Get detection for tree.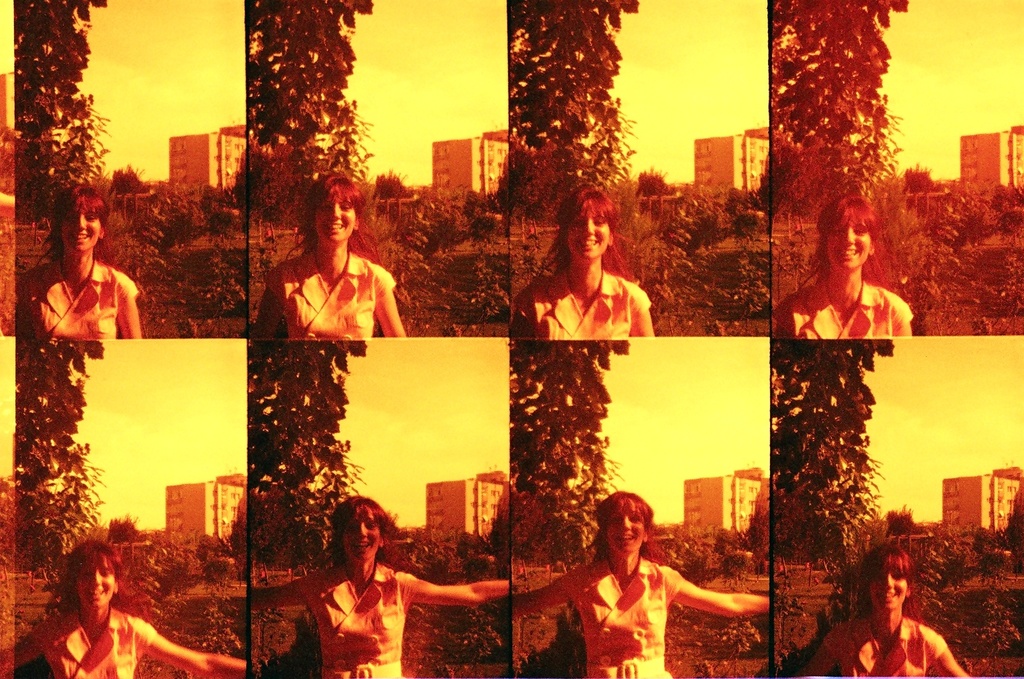
Detection: select_region(10, 0, 108, 218).
